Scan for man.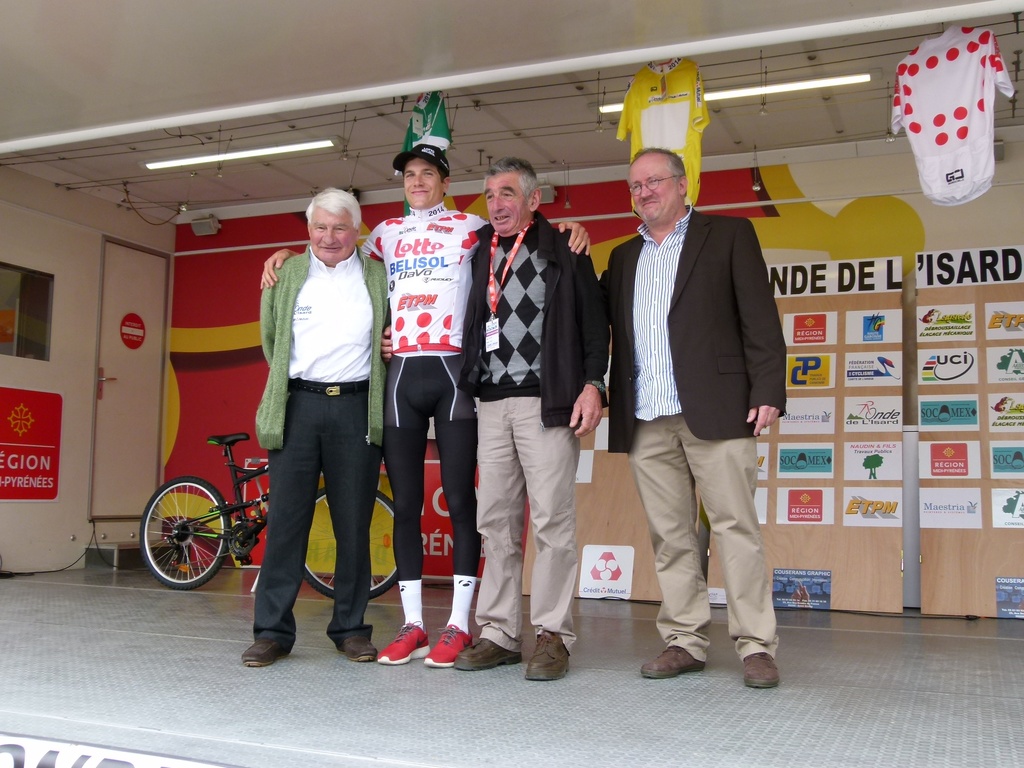
Scan result: 456, 156, 609, 681.
